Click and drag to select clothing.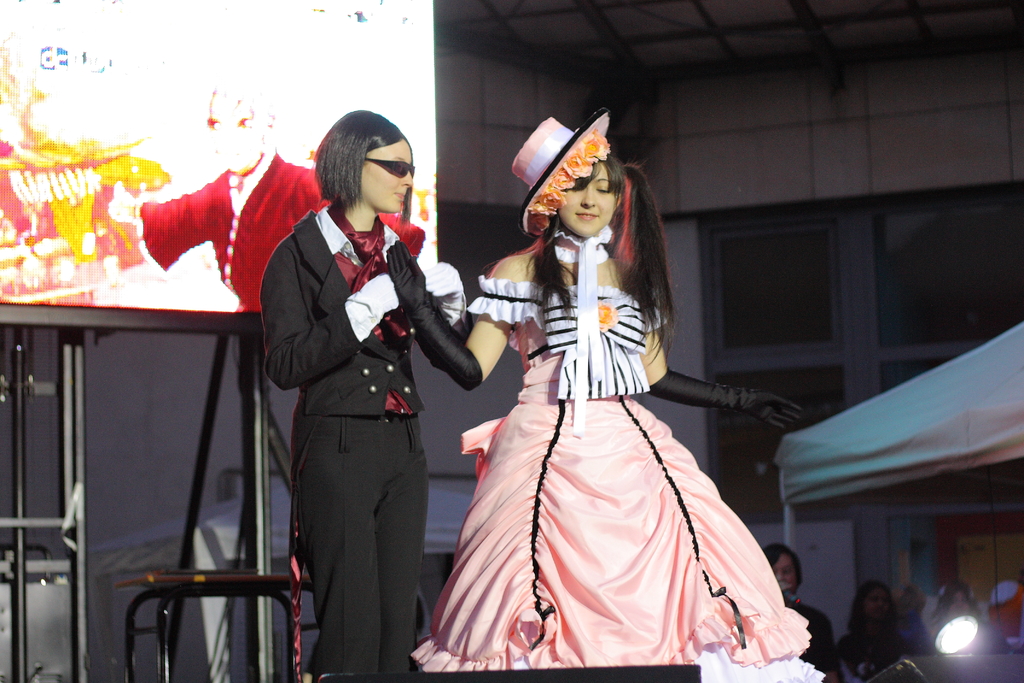
Selection: box=[840, 616, 900, 682].
